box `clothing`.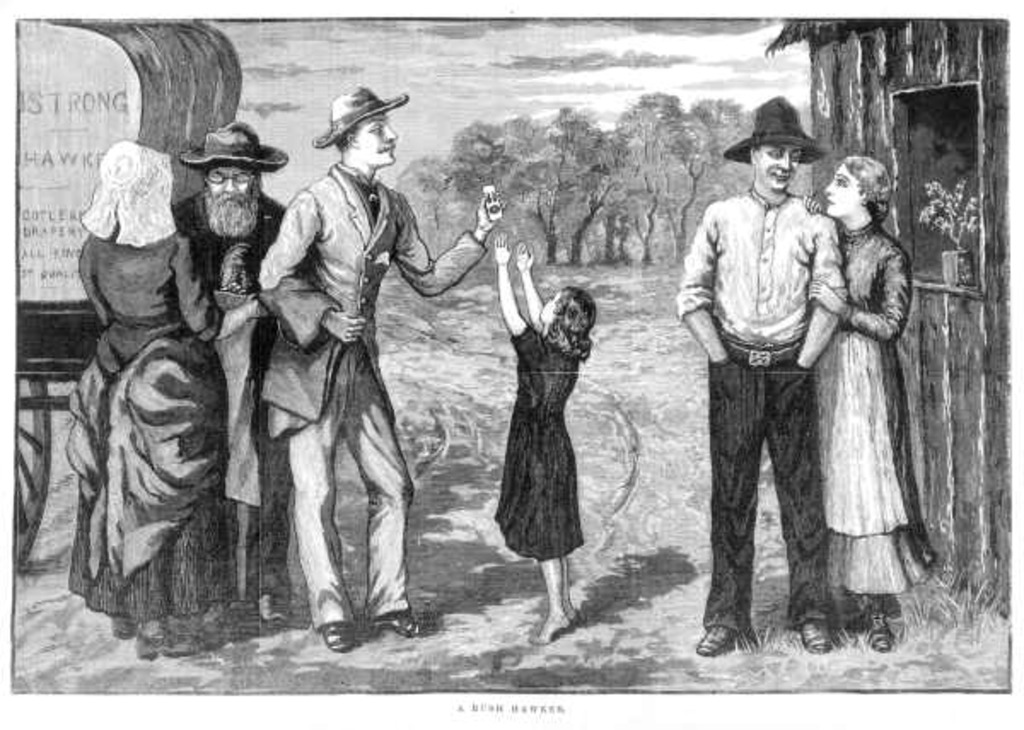
box(266, 160, 483, 616).
